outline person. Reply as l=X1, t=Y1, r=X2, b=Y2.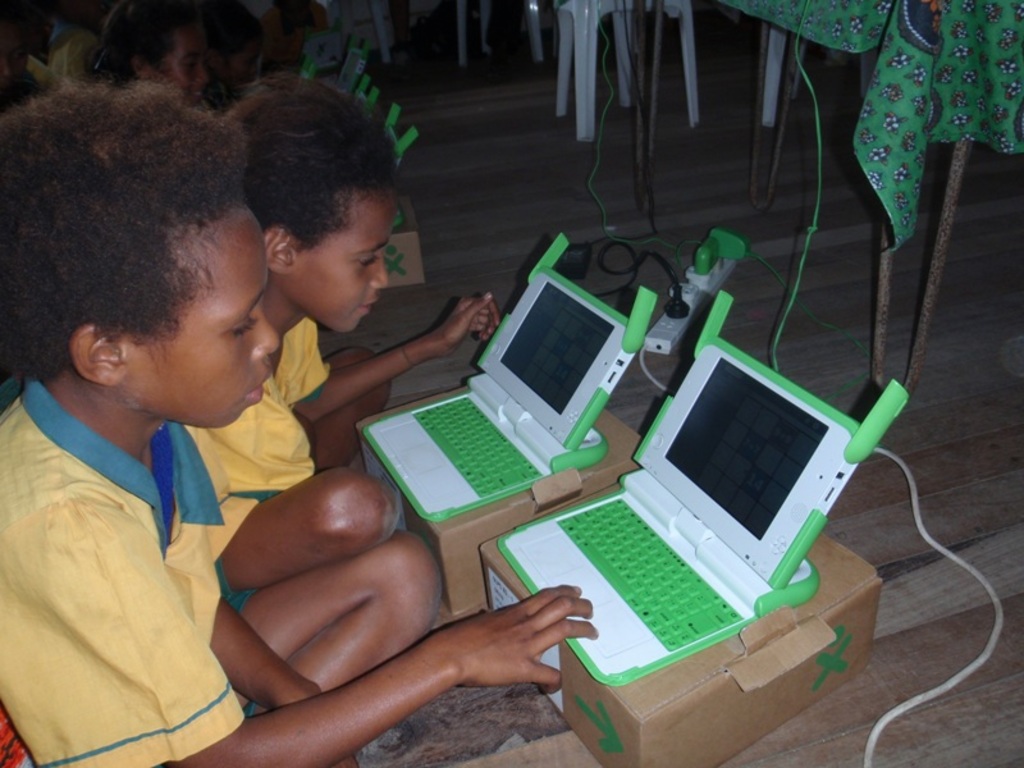
l=4, t=0, r=100, b=88.
